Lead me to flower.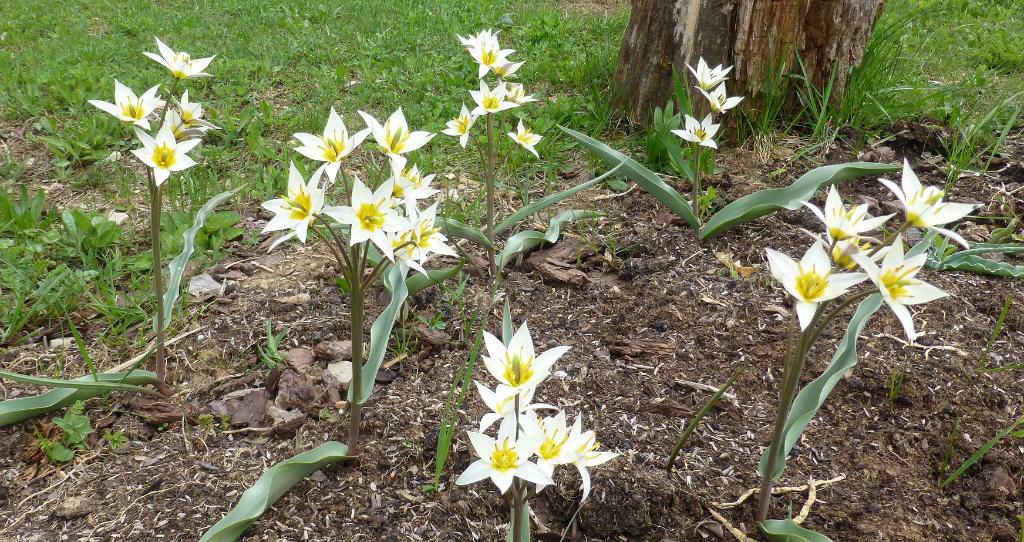
Lead to (858, 236, 938, 343).
